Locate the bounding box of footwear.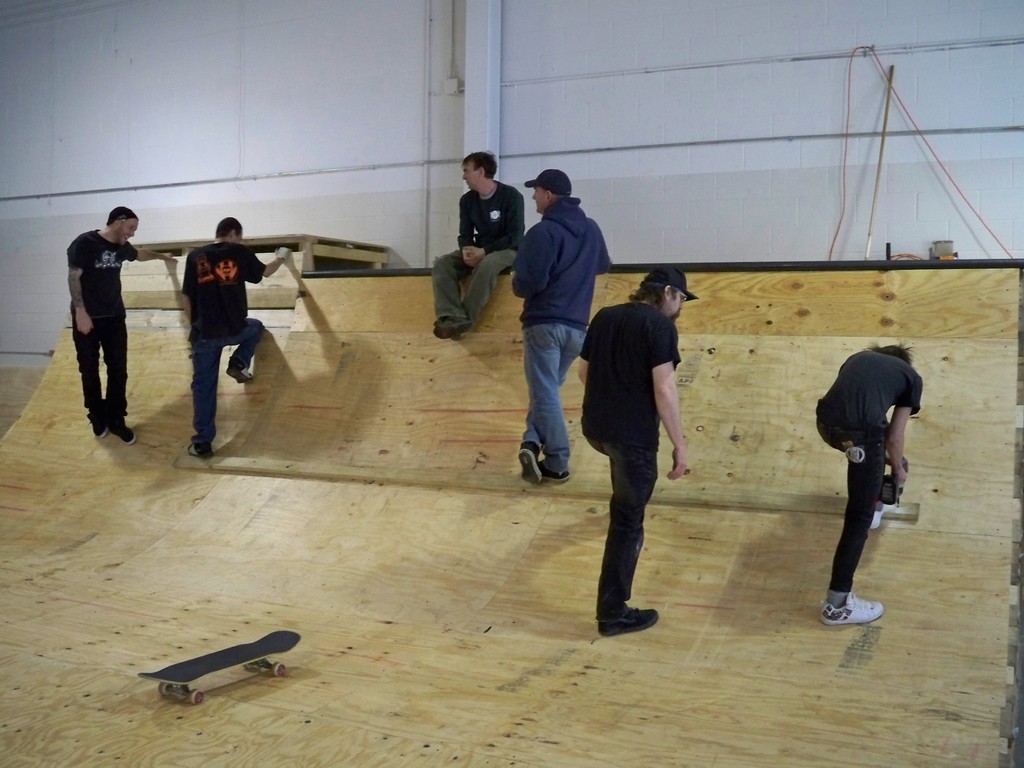
Bounding box: bbox=(520, 437, 545, 491).
